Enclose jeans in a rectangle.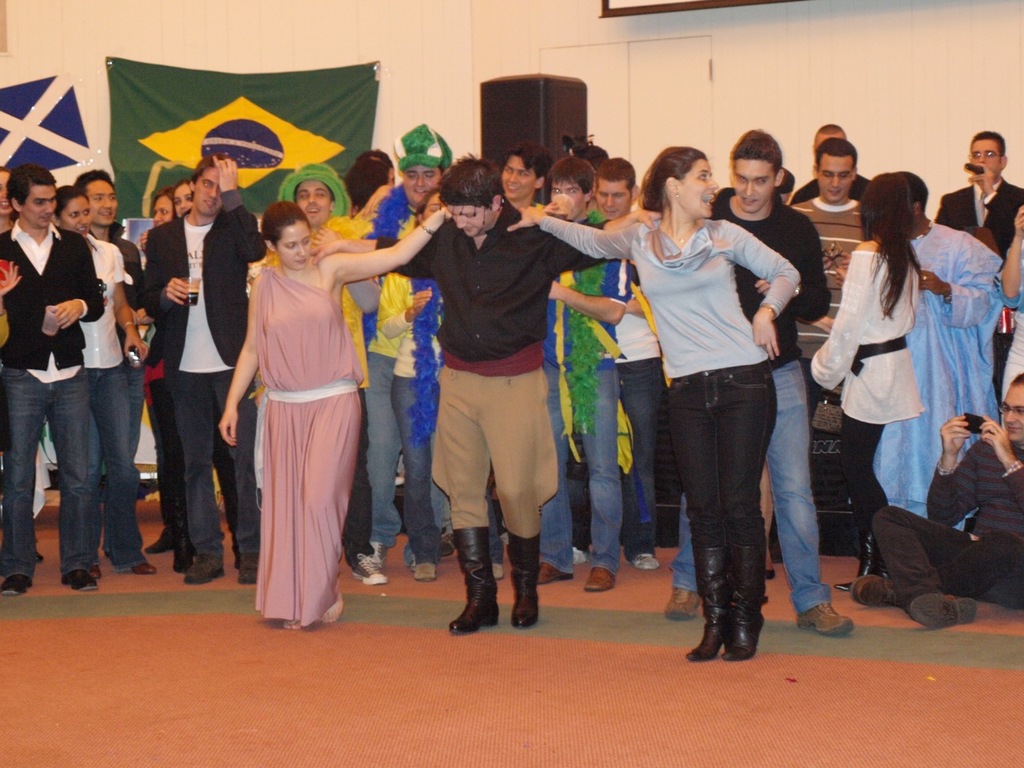
85,364,145,567.
